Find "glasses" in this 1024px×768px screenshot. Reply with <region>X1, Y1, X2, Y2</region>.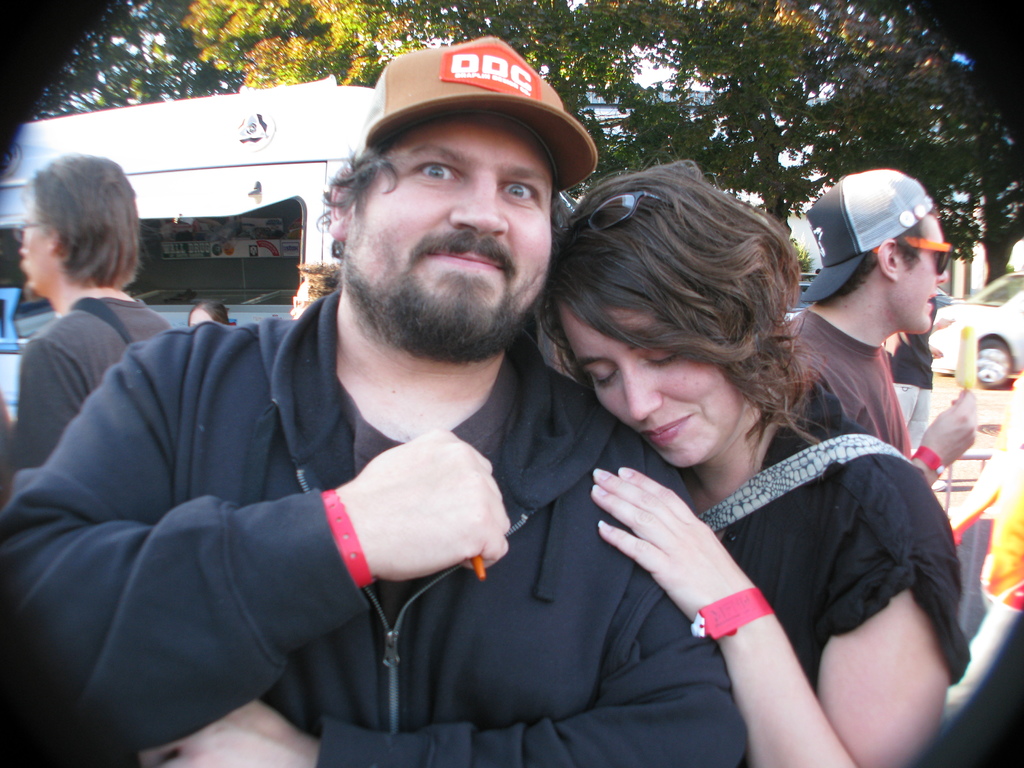
<region>872, 242, 962, 278</region>.
